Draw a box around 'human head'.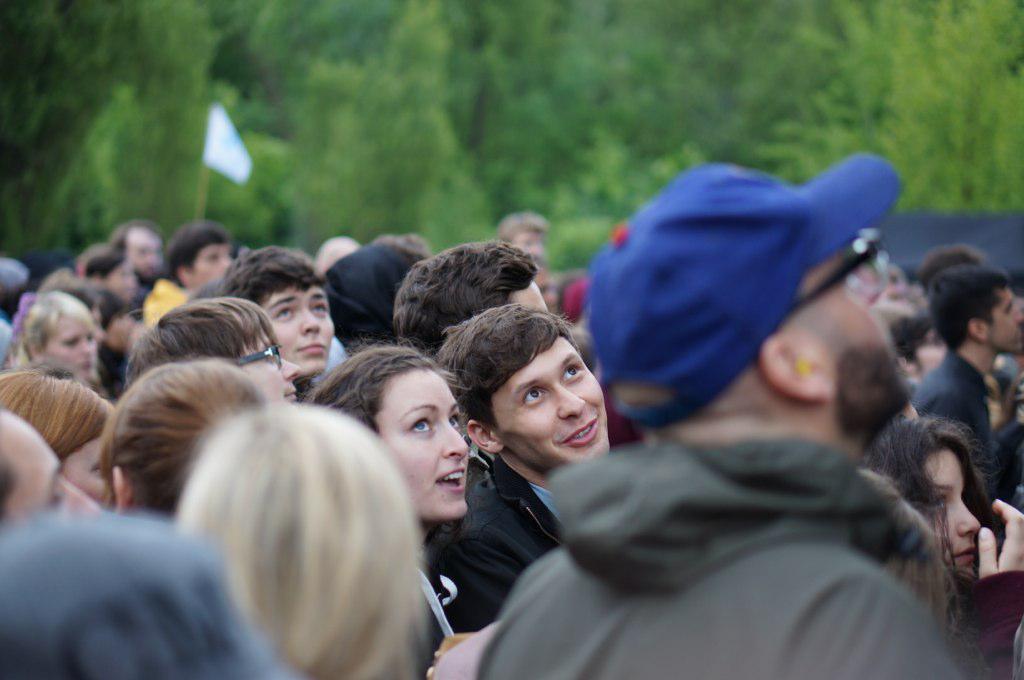
x1=0, y1=406, x2=104, y2=524.
